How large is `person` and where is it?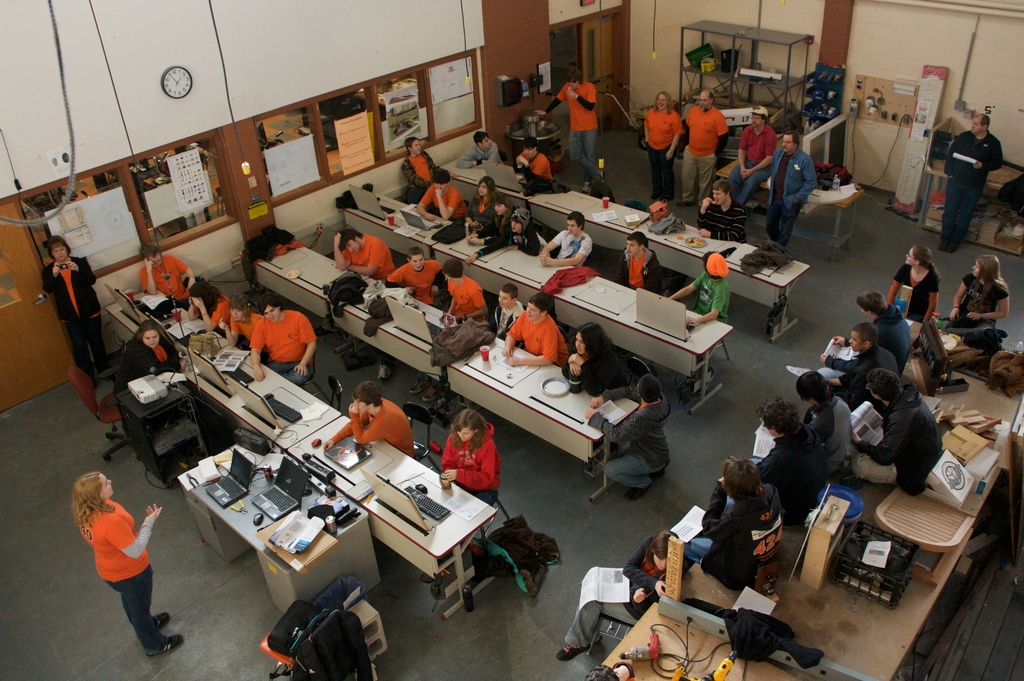
Bounding box: [941,115,1006,249].
